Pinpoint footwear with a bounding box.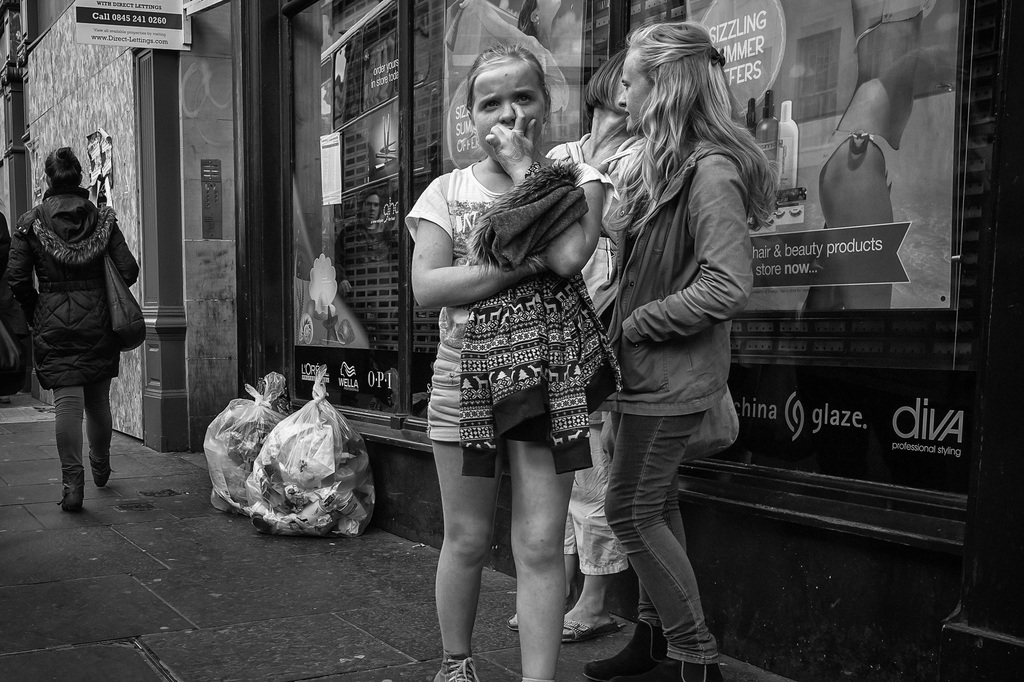
[x1=60, y1=491, x2=84, y2=513].
